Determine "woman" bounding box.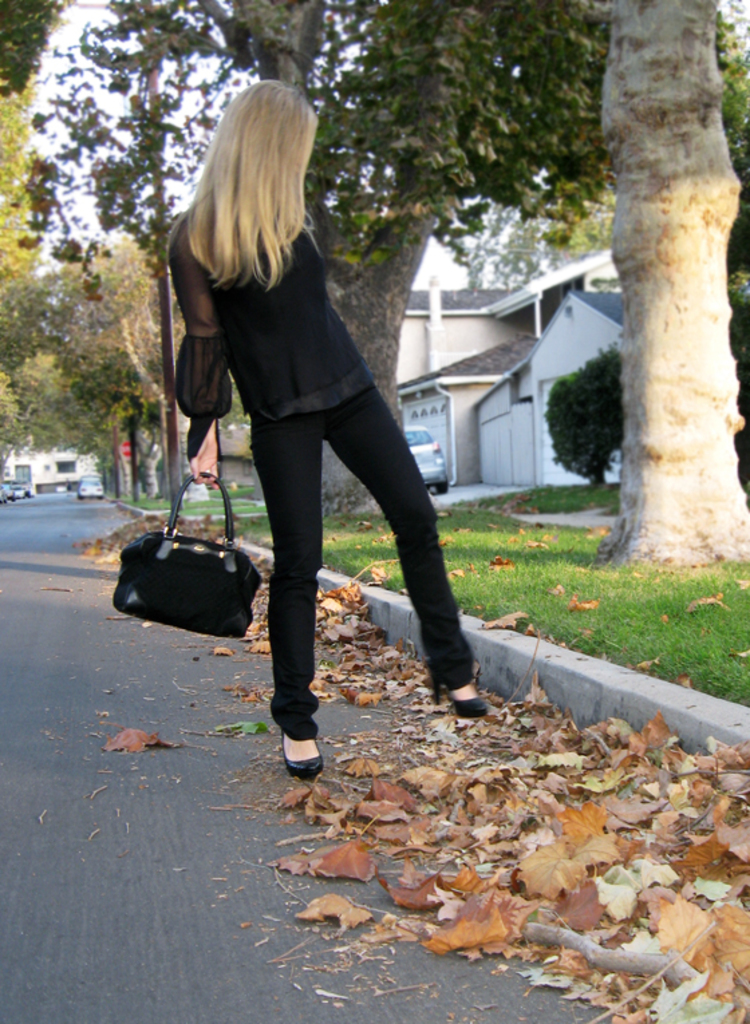
Determined: x1=159 y1=82 x2=489 y2=776.
